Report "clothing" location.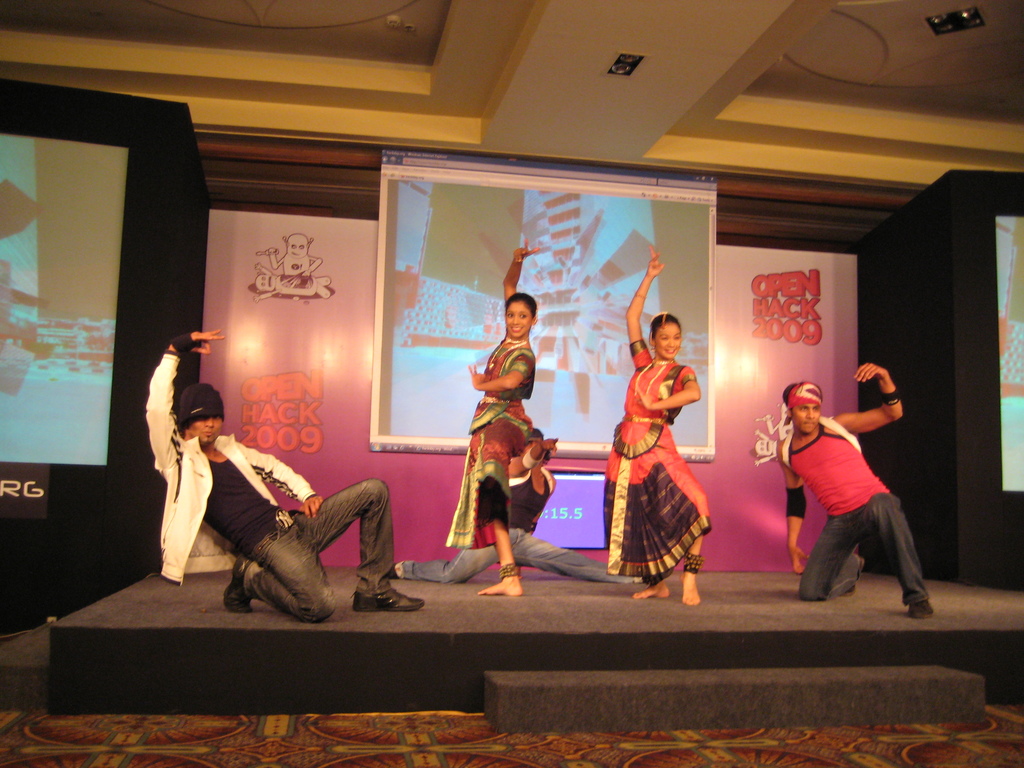
Report: 146:348:393:625.
